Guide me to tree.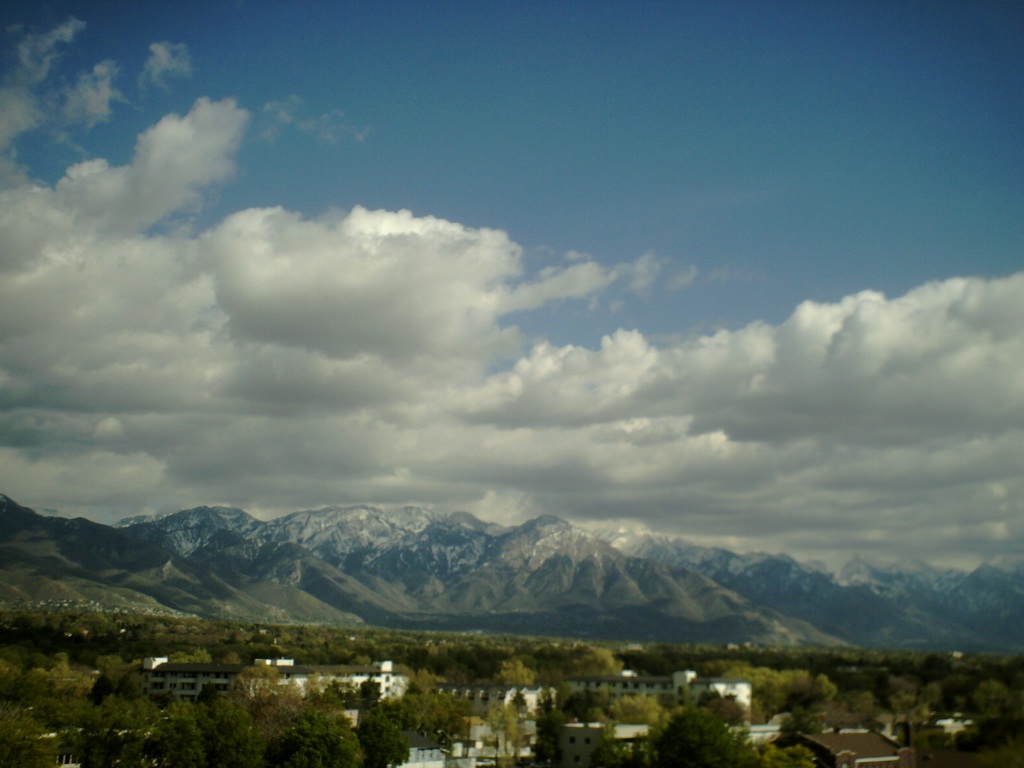
Guidance: (149, 723, 202, 766).
